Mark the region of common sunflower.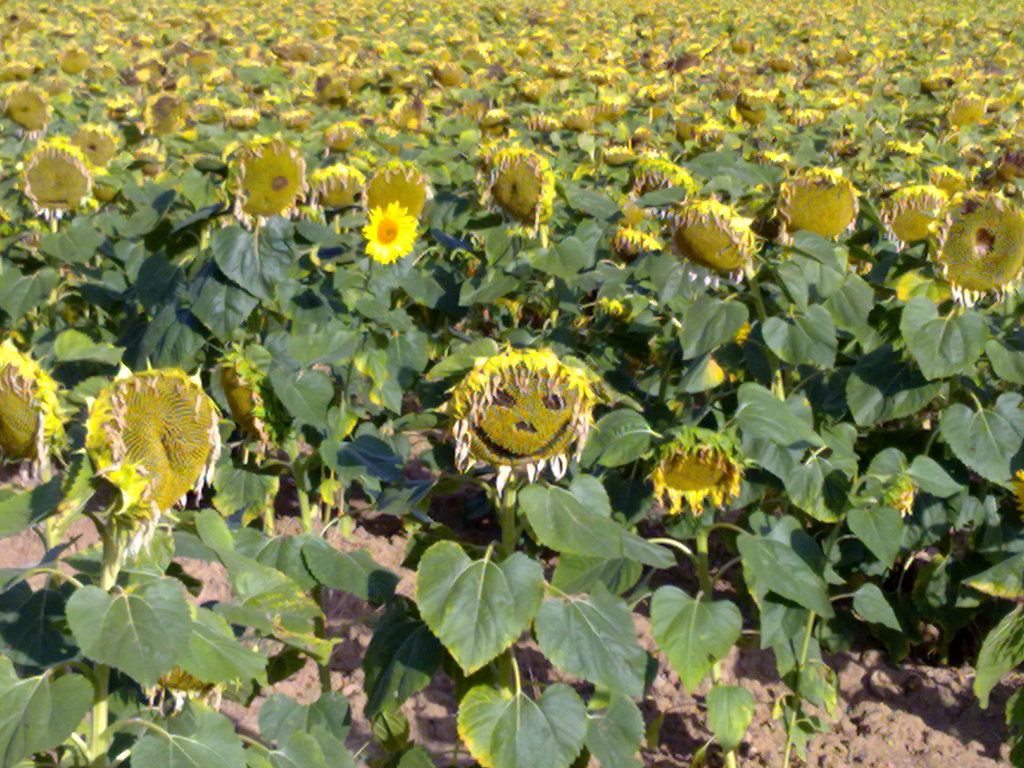
Region: <bbox>871, 191, 941, 244</bbox>.
